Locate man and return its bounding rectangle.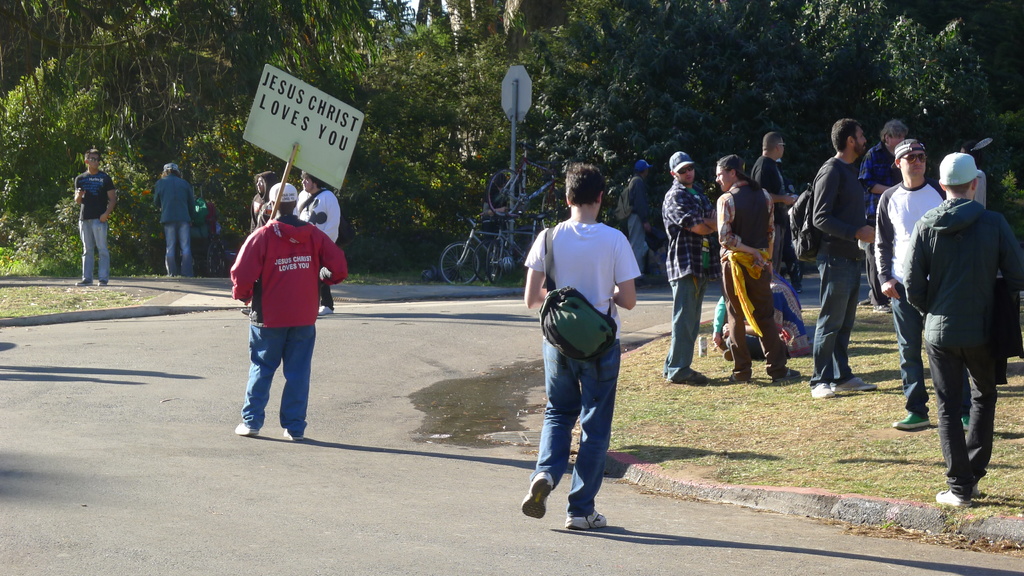
pyautogui.locateOnScreen(808, 118, 878, 401).
